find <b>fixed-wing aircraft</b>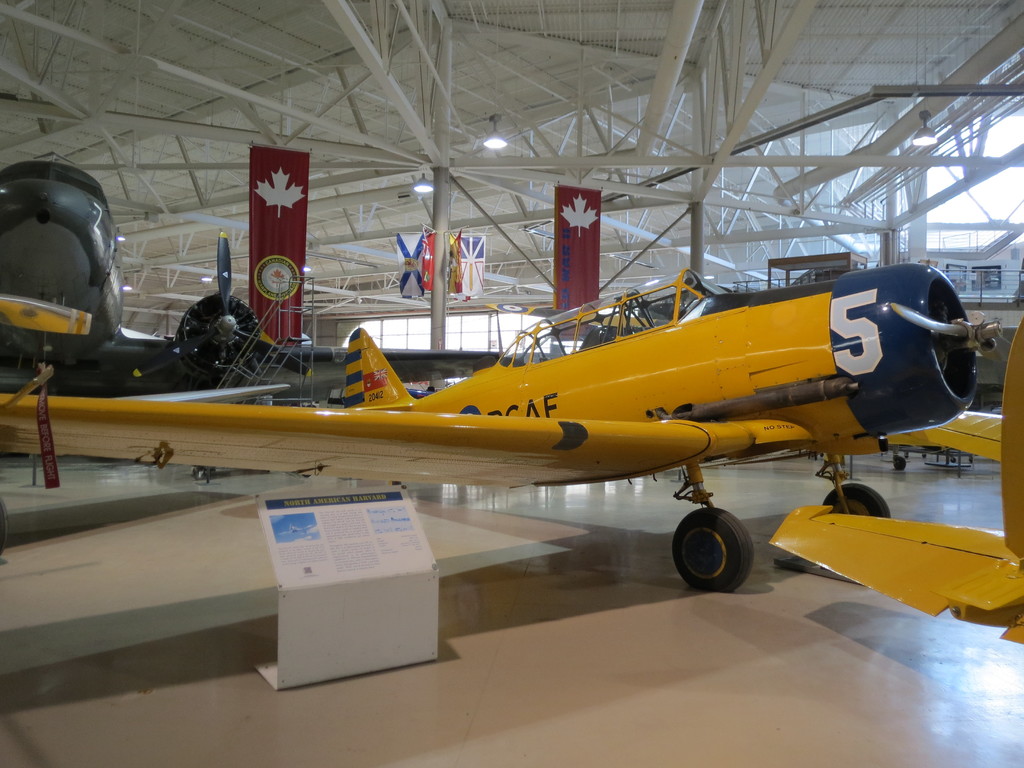
box(0, 269, 1011, 595)
